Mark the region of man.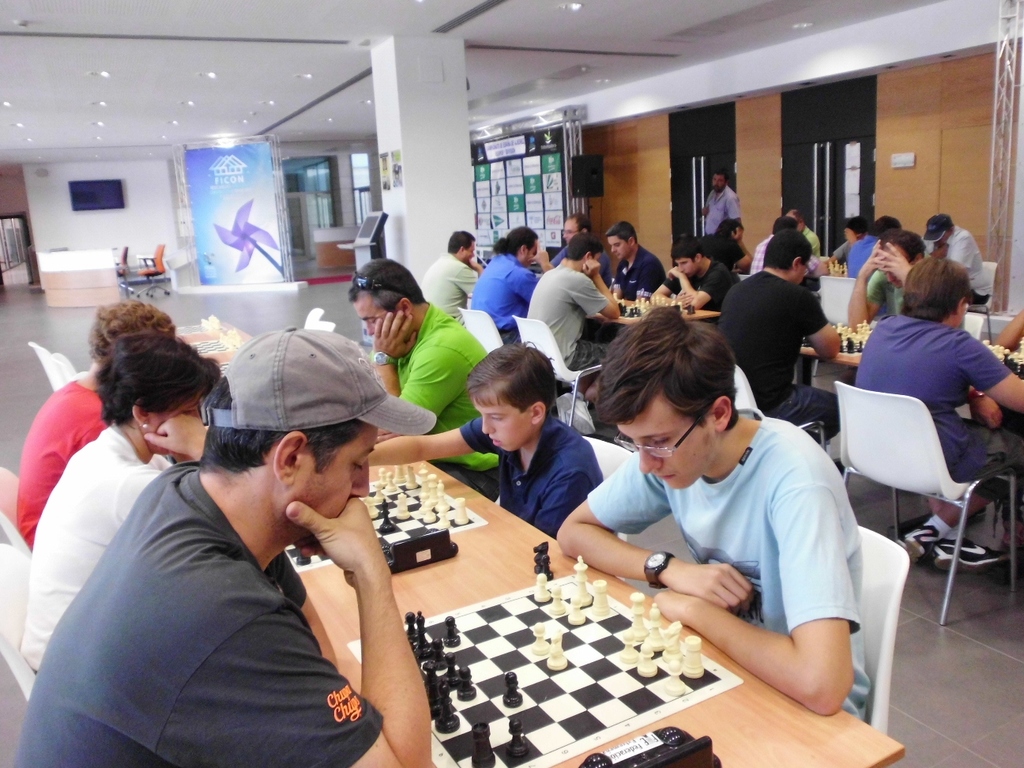
Region: bbox=(779, 205, 825, 254).
